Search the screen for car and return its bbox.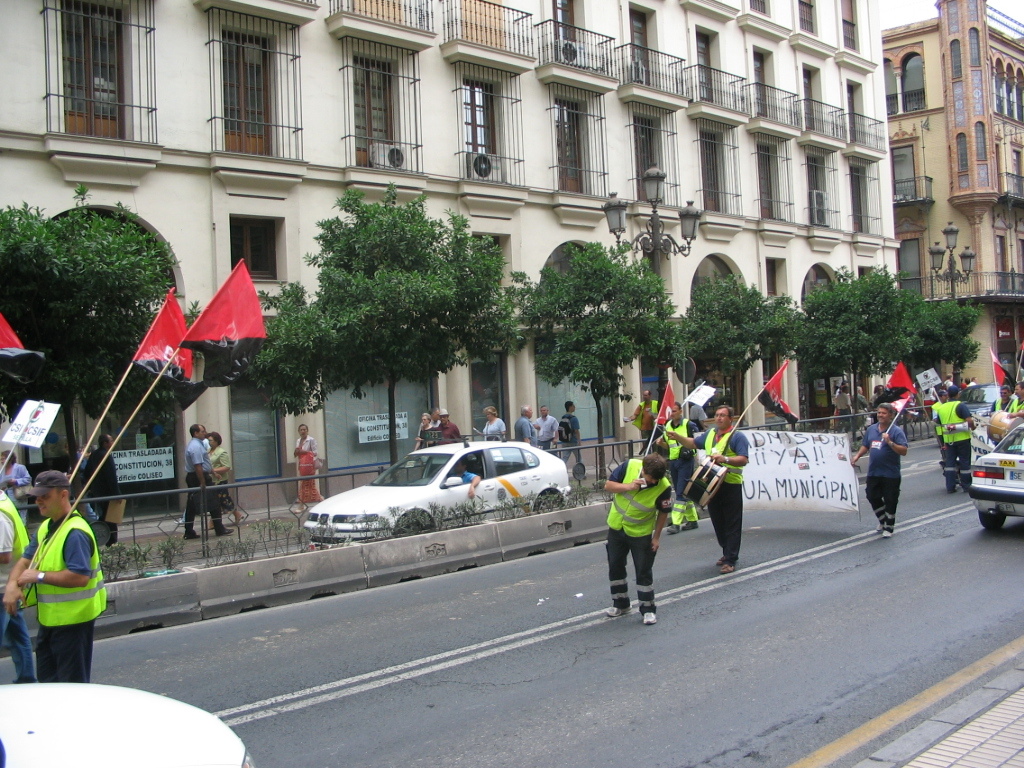
Found: crop(301, 436, 572, 545).
